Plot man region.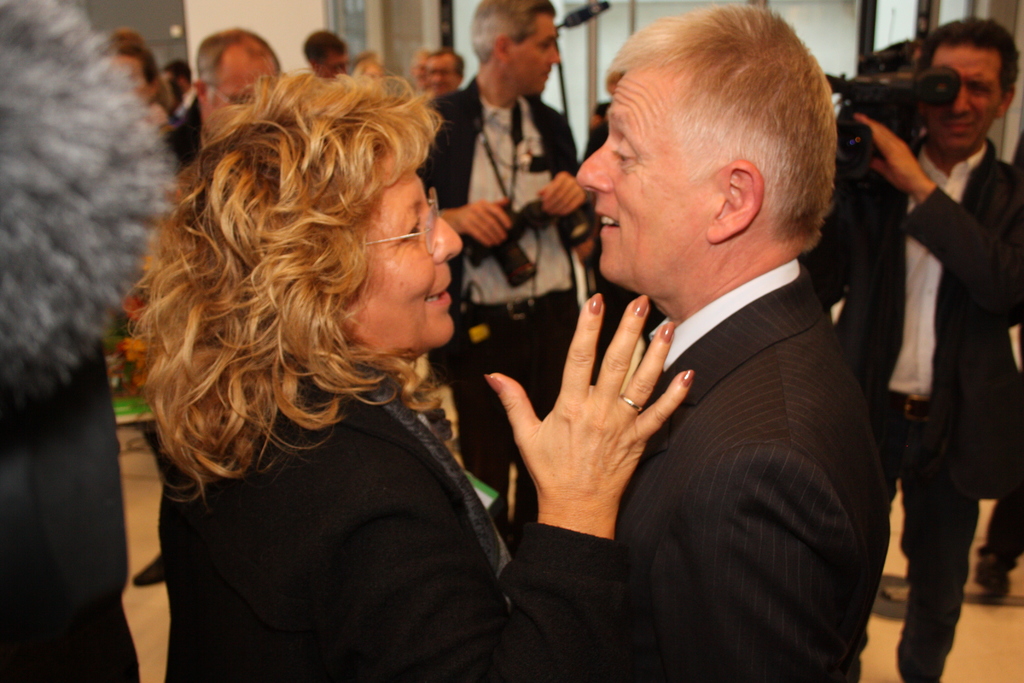
Plotted at [300,29,344,78].
